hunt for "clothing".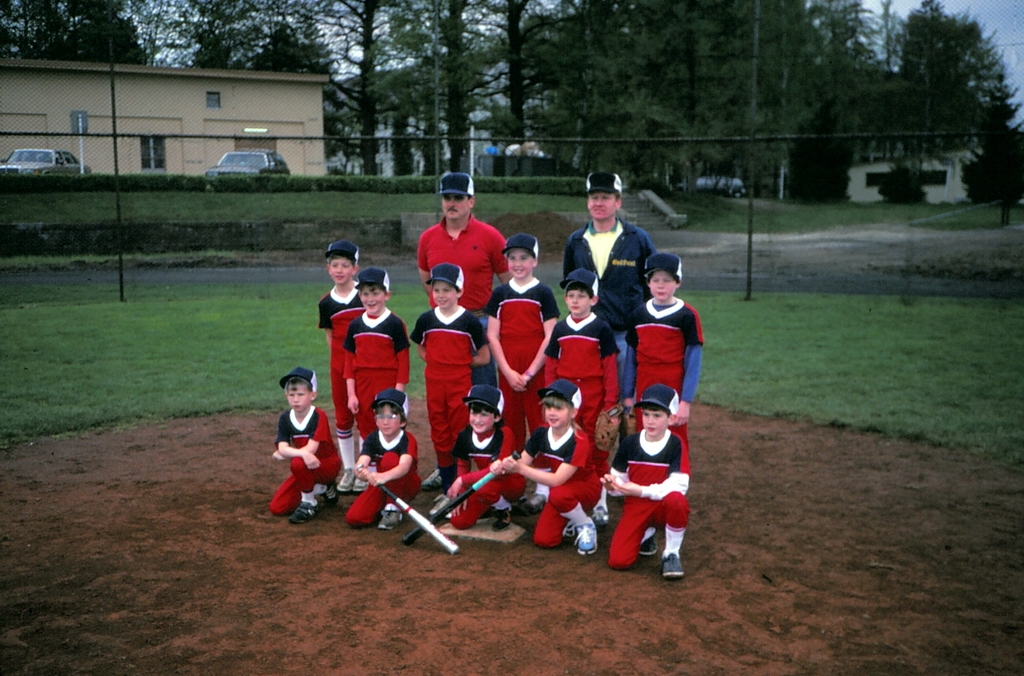
Hunted down at [x1=608, y1=415, x2=688, y2=563].
